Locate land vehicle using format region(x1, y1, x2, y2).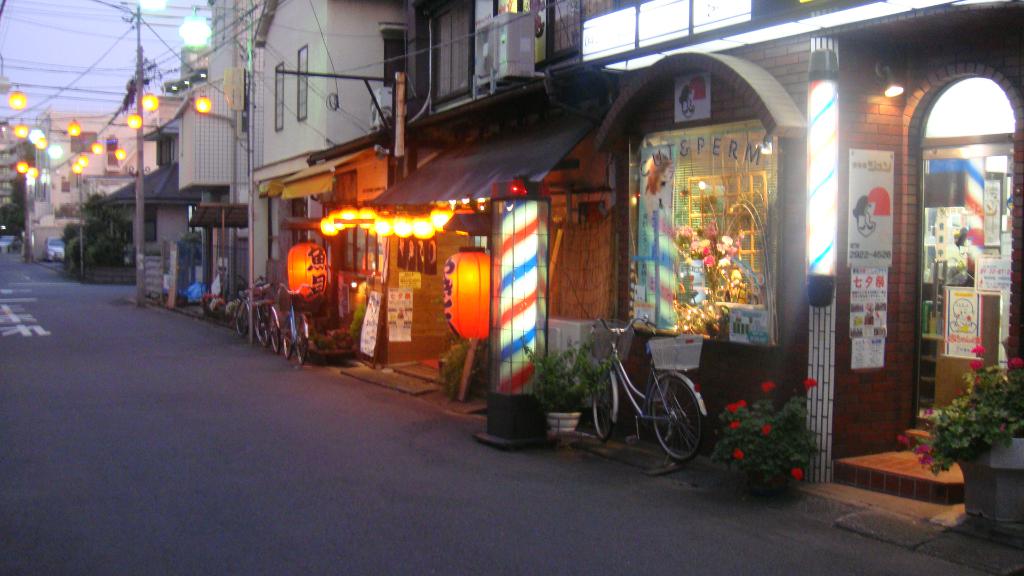
region(0, 232, 25, 248).
